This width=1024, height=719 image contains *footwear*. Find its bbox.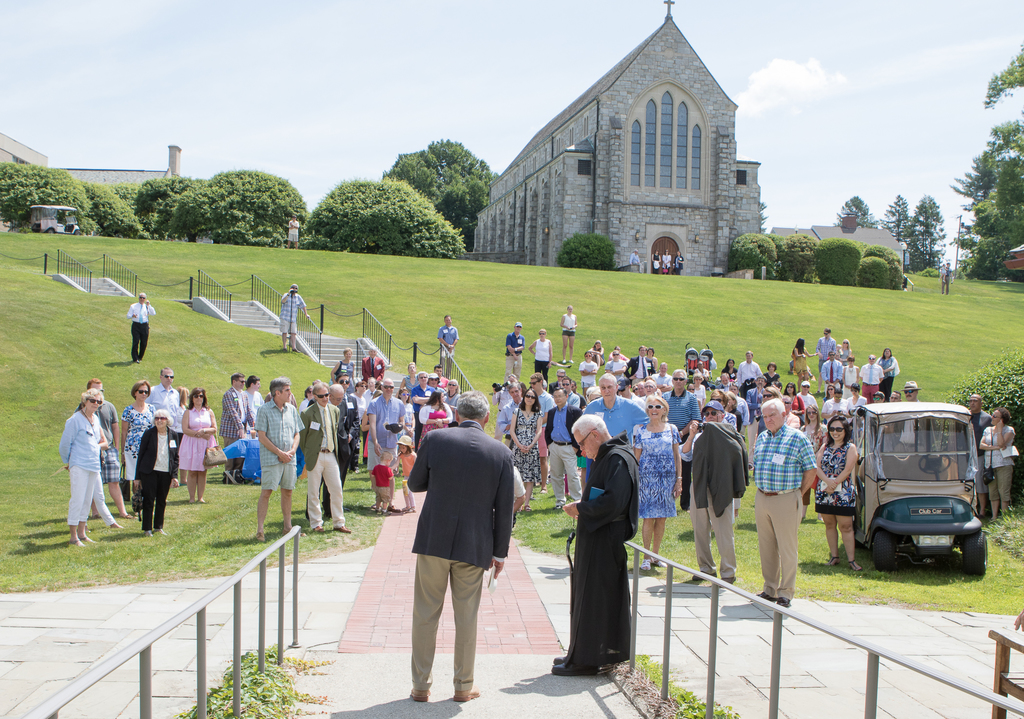
[155,527,164,537].
